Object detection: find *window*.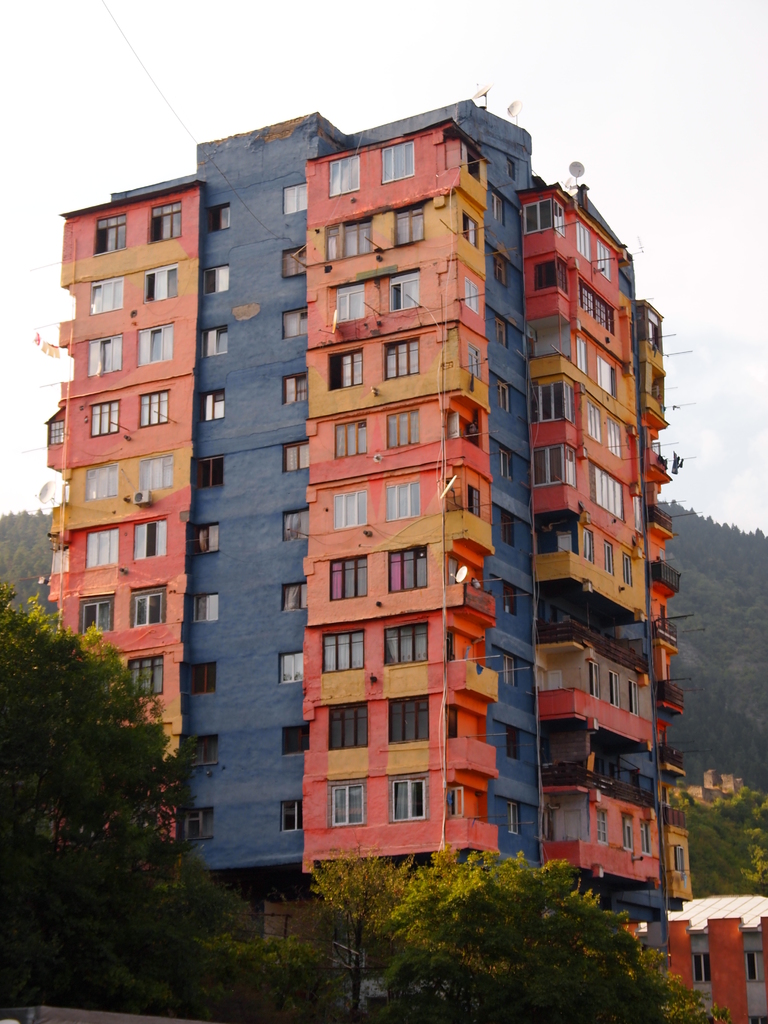
pyautogui.locateOnScreen(331, 786, 366, 826).
